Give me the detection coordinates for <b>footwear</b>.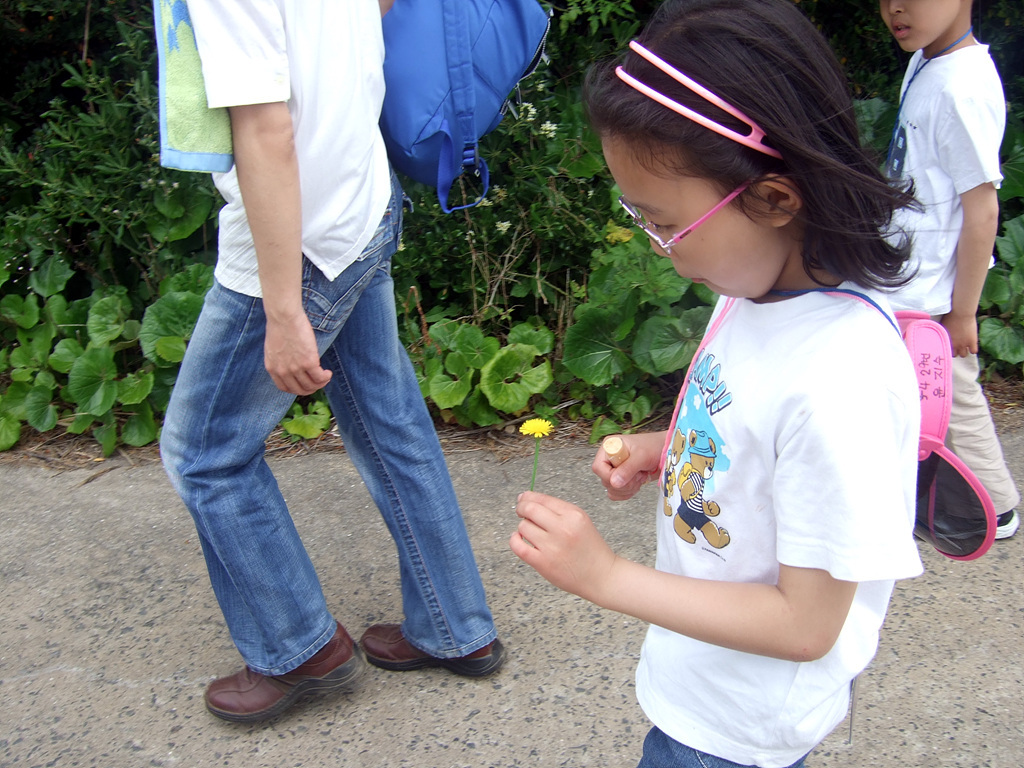
360/626/509/676.
